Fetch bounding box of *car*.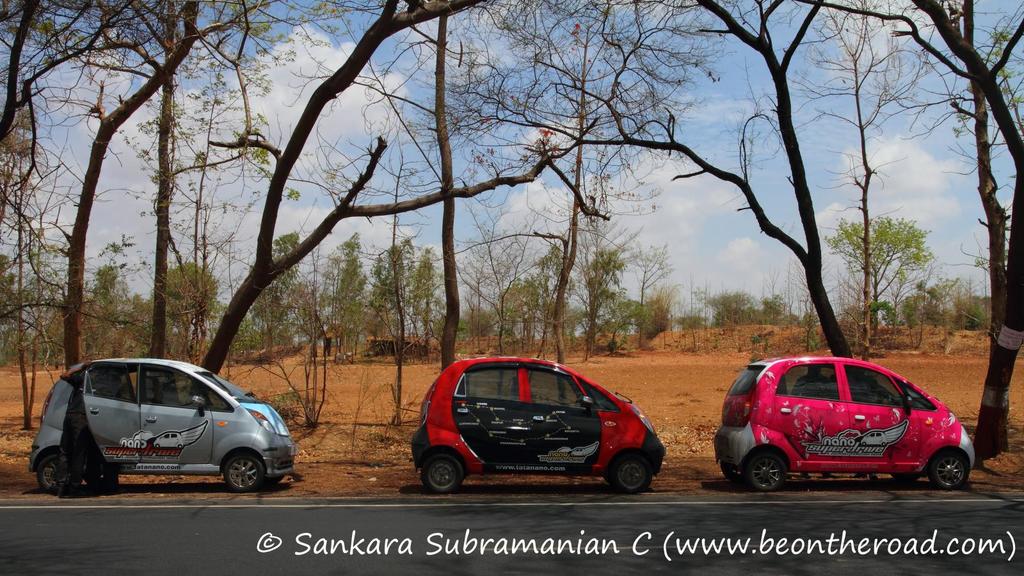
Bbox: 406, 353, 671, 498.
